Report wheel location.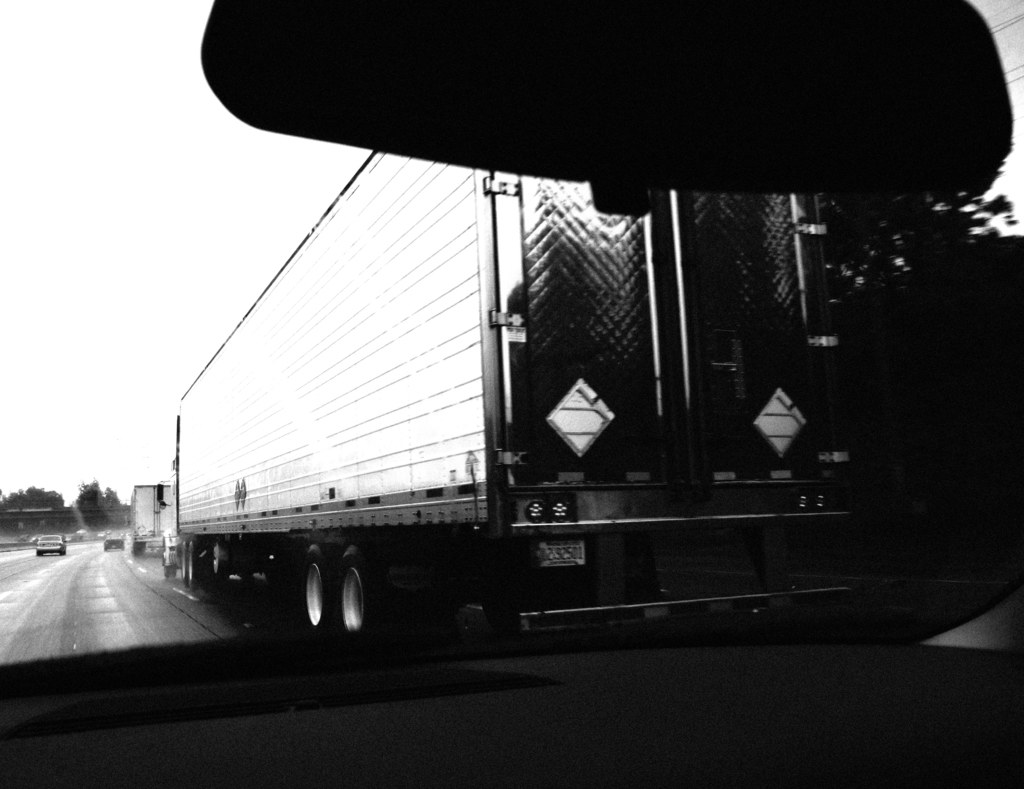
Report: pyautogui.locateOnScreen(333, 542, 380, 644).
